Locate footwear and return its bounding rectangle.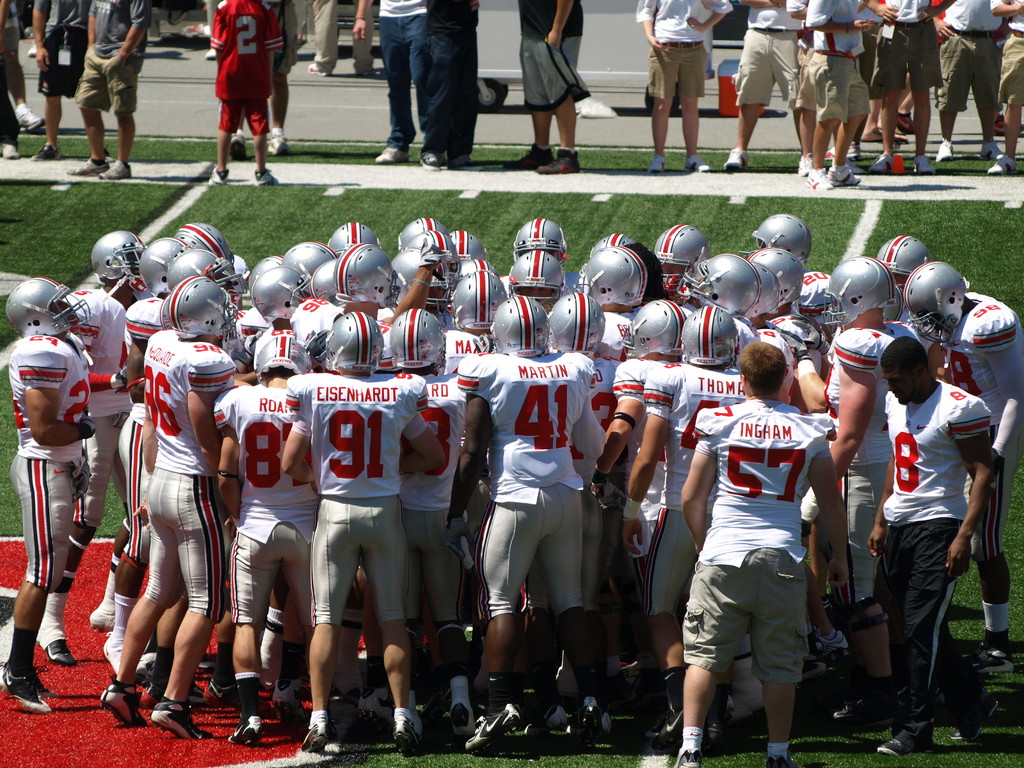
select_region(385, 715, 417, 761).
